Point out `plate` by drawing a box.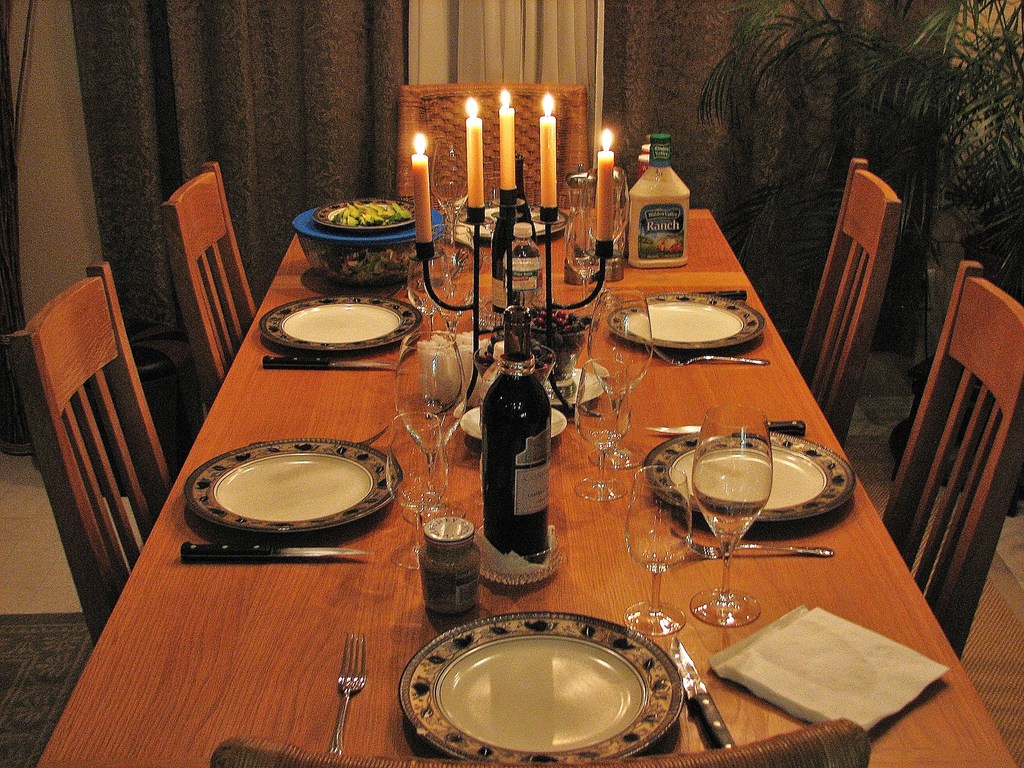
rect(605, 292, 762, 355).
